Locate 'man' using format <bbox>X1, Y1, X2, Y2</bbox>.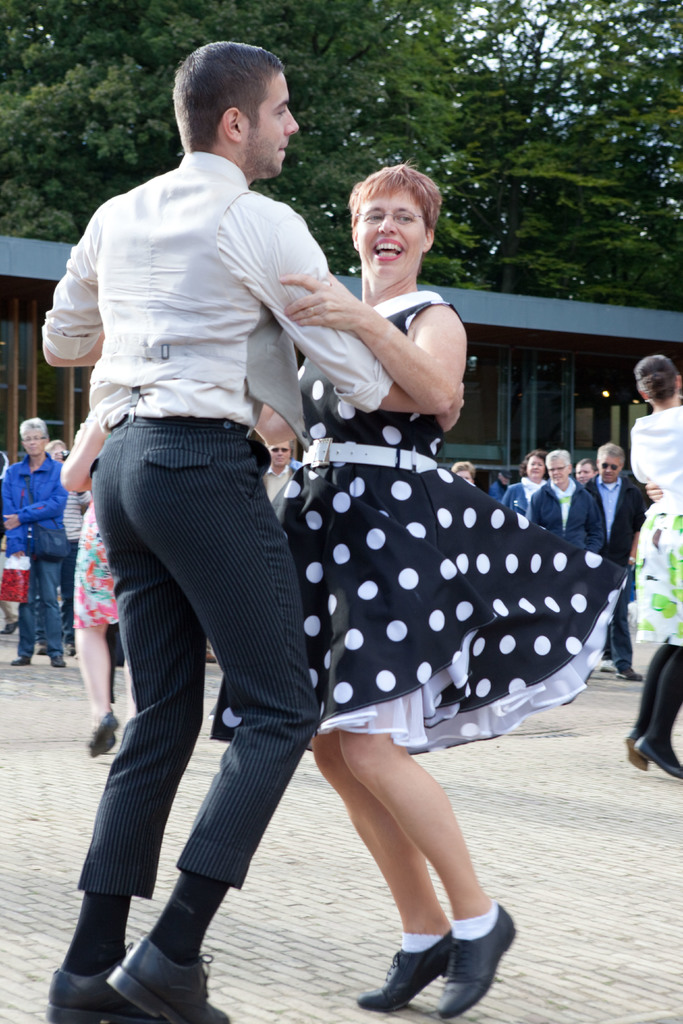
<bbox>45, 435, 81, 659</bbox>.
